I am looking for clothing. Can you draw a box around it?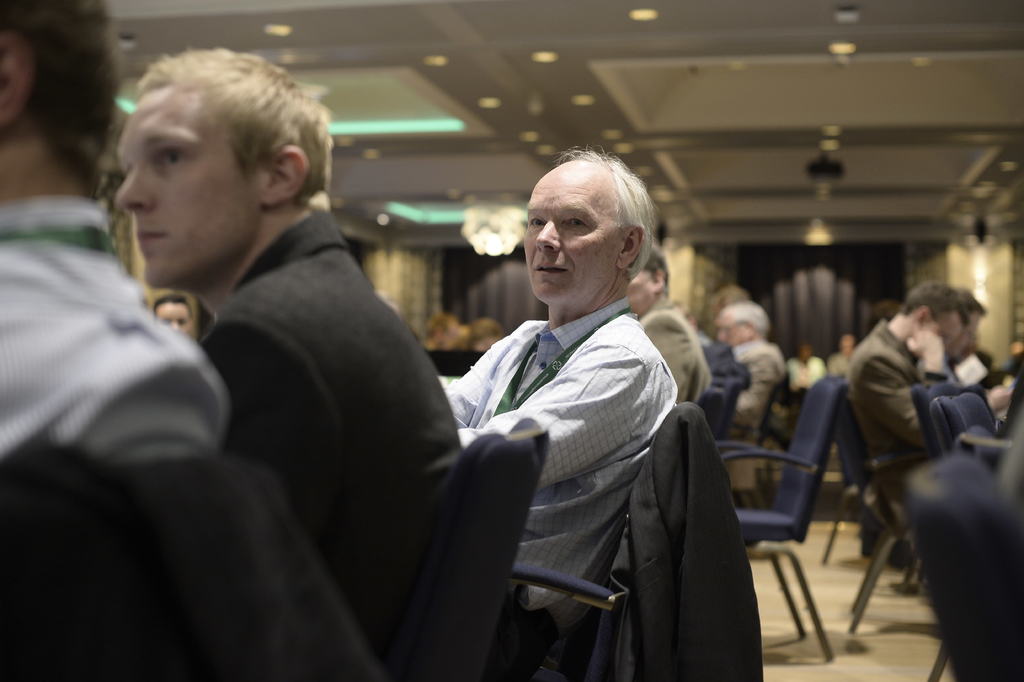
Sure, the bounding box is (x1=700, y1=342, x2=735, y2=419).
